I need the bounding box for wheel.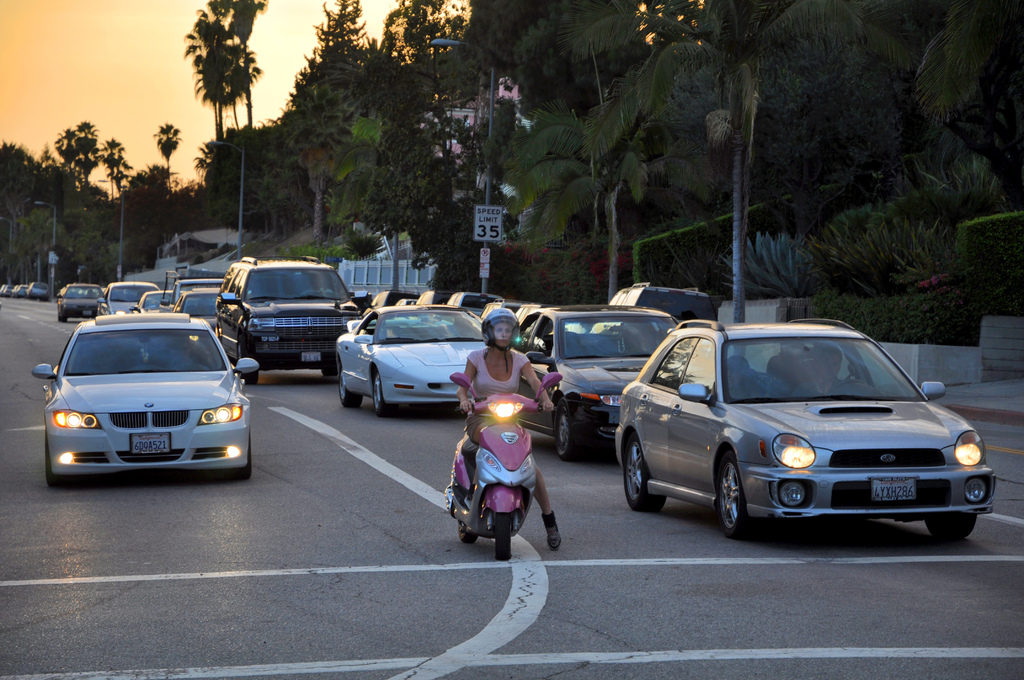
Here it is: [x1=559, y1=403, x2=576, y2=458].
